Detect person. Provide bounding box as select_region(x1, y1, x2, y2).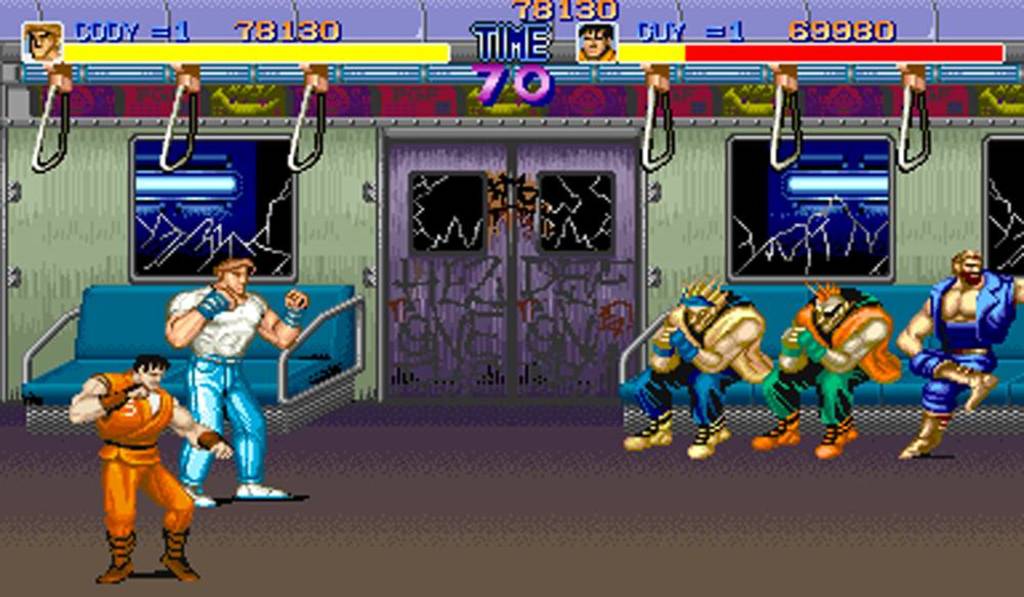
select_region(165, 253, 311, 509).
